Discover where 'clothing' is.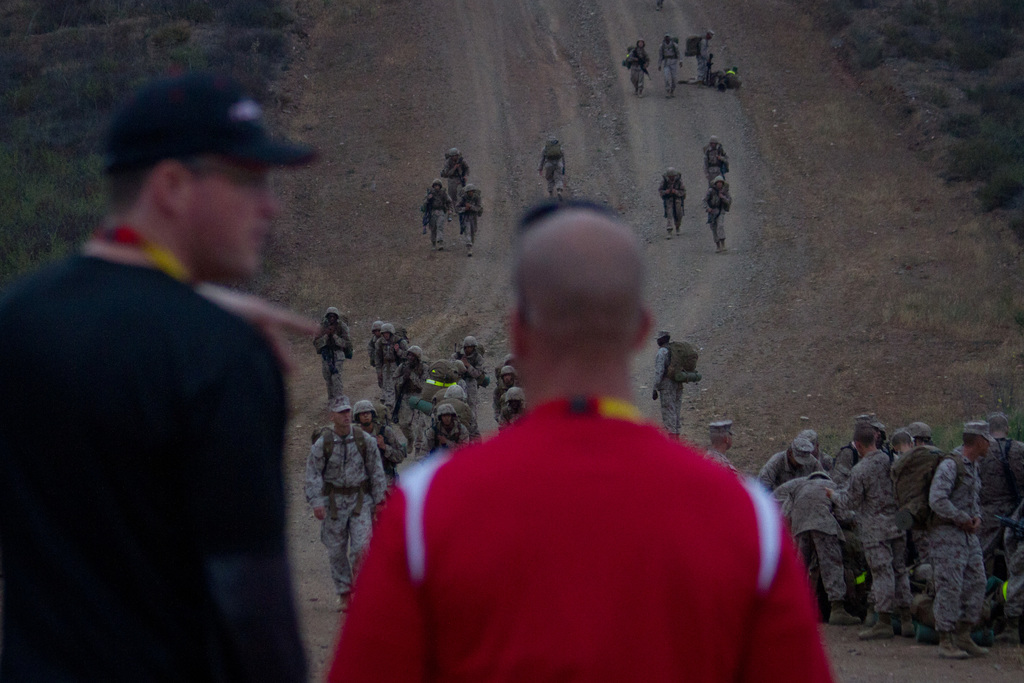
Discovered at {"x1": 655, "y1": 350, "x2": 676, "y2": 445}.
